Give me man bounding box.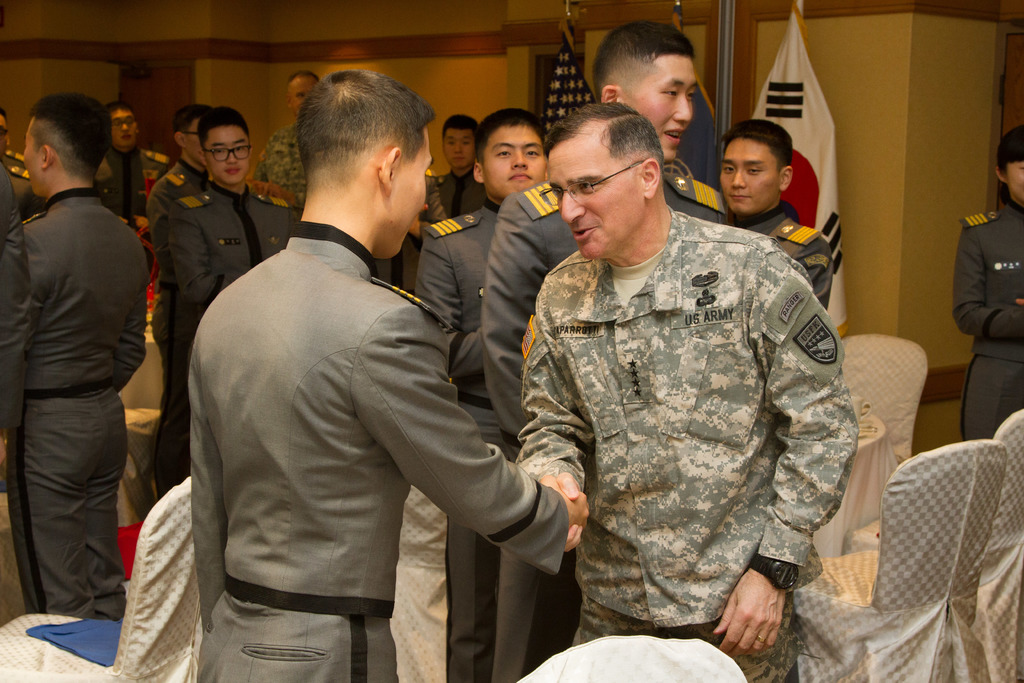
bbox=(723, 125, 852, 317).
